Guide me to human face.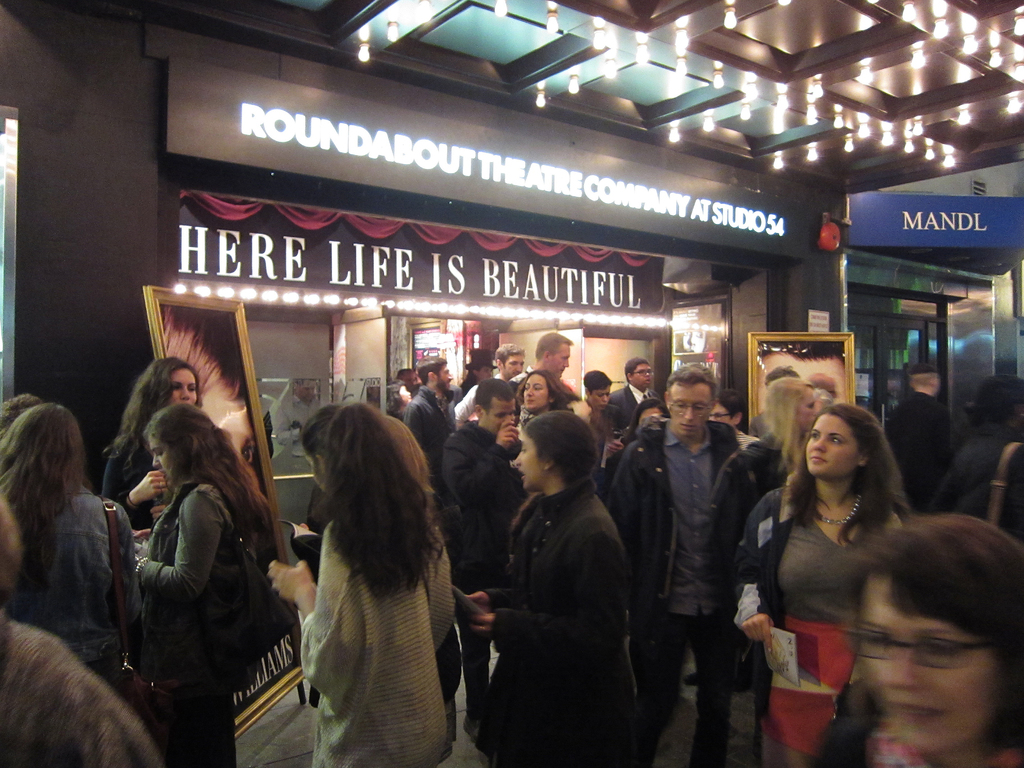
Guidance: select_region(175, 365, 201, 406).
